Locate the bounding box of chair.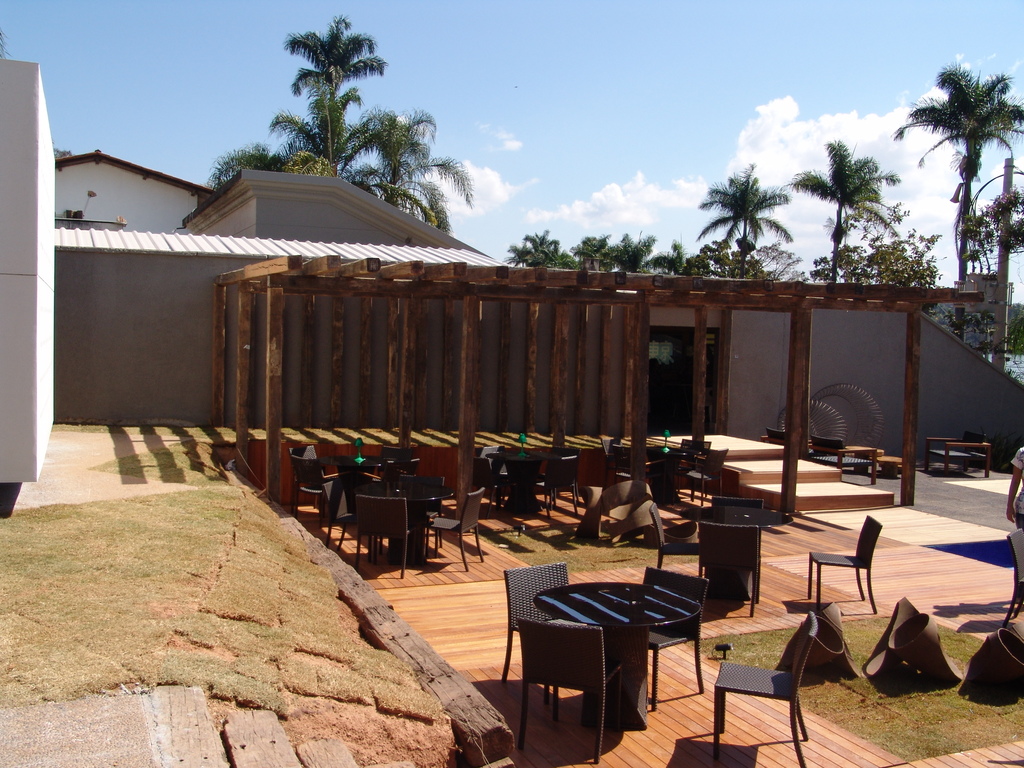
Bounding box: select_region(348, 493, 412, 579).
